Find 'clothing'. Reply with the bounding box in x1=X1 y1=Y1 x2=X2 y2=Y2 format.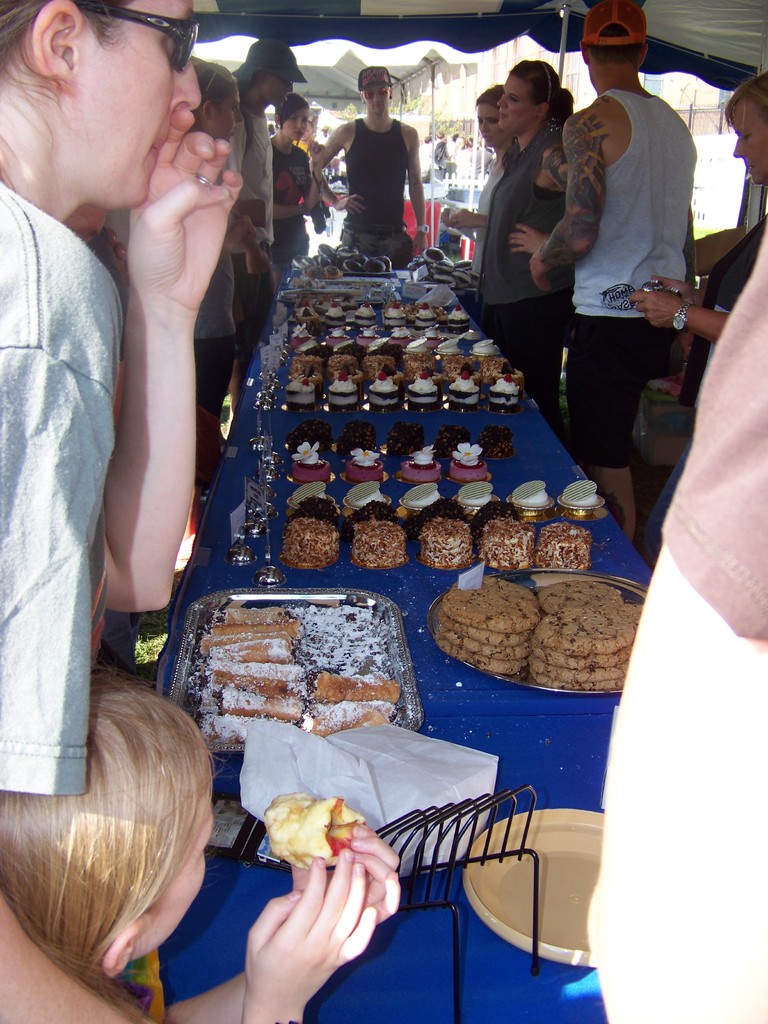
x1=570 y1=98 x2=685 y2=467.
